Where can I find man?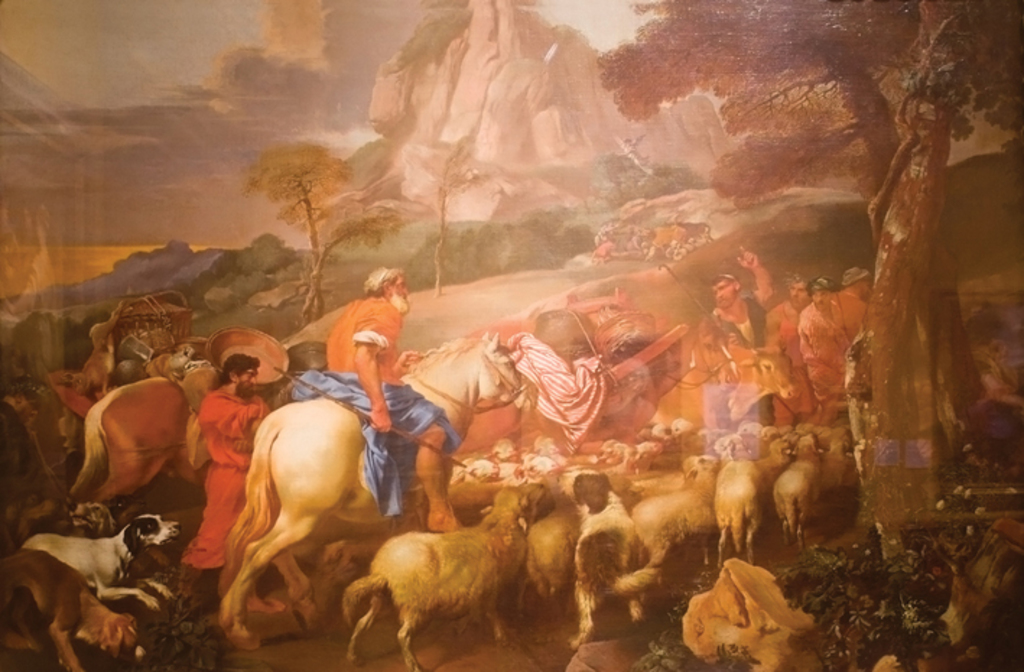
You can find it at box=[804, 272, 851, 400].
